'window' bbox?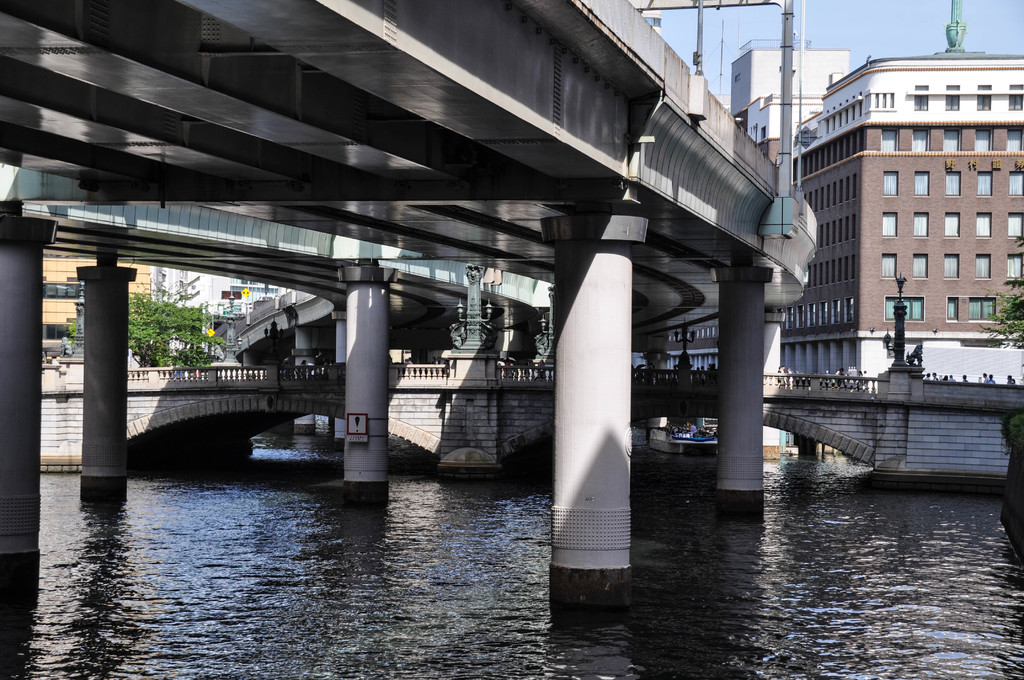
bbox(946, 296, 959, 320)
